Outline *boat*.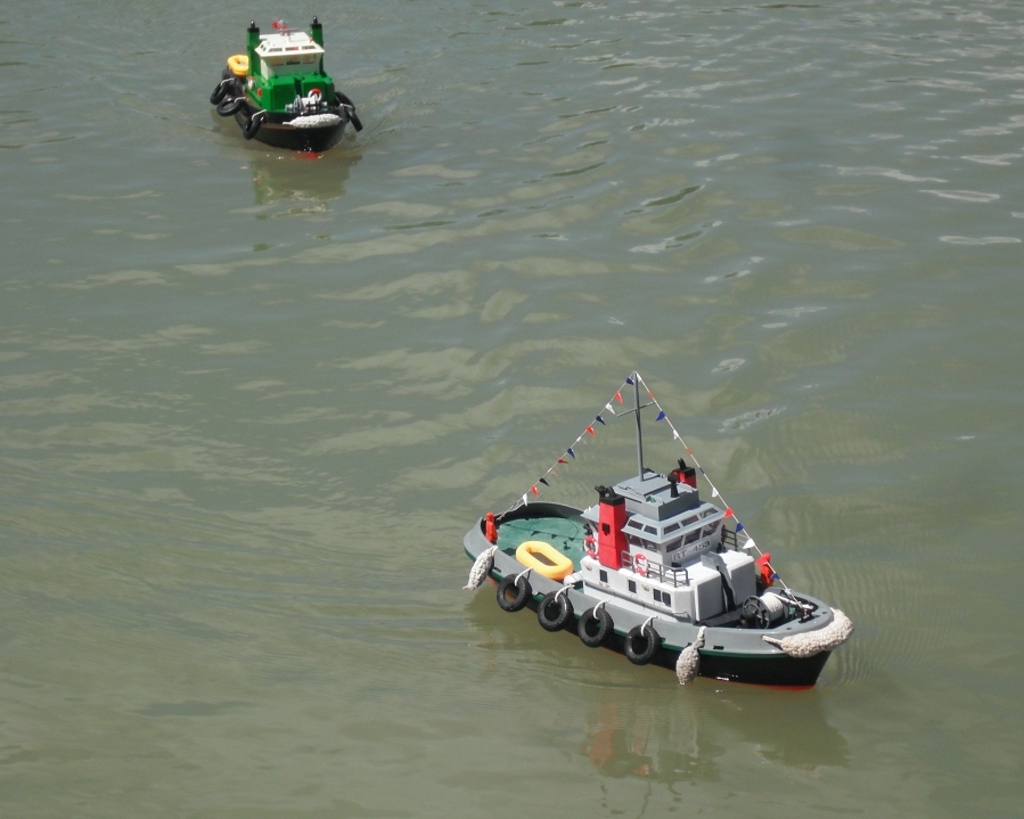
Outline: box(451, 379, 855, 694).
